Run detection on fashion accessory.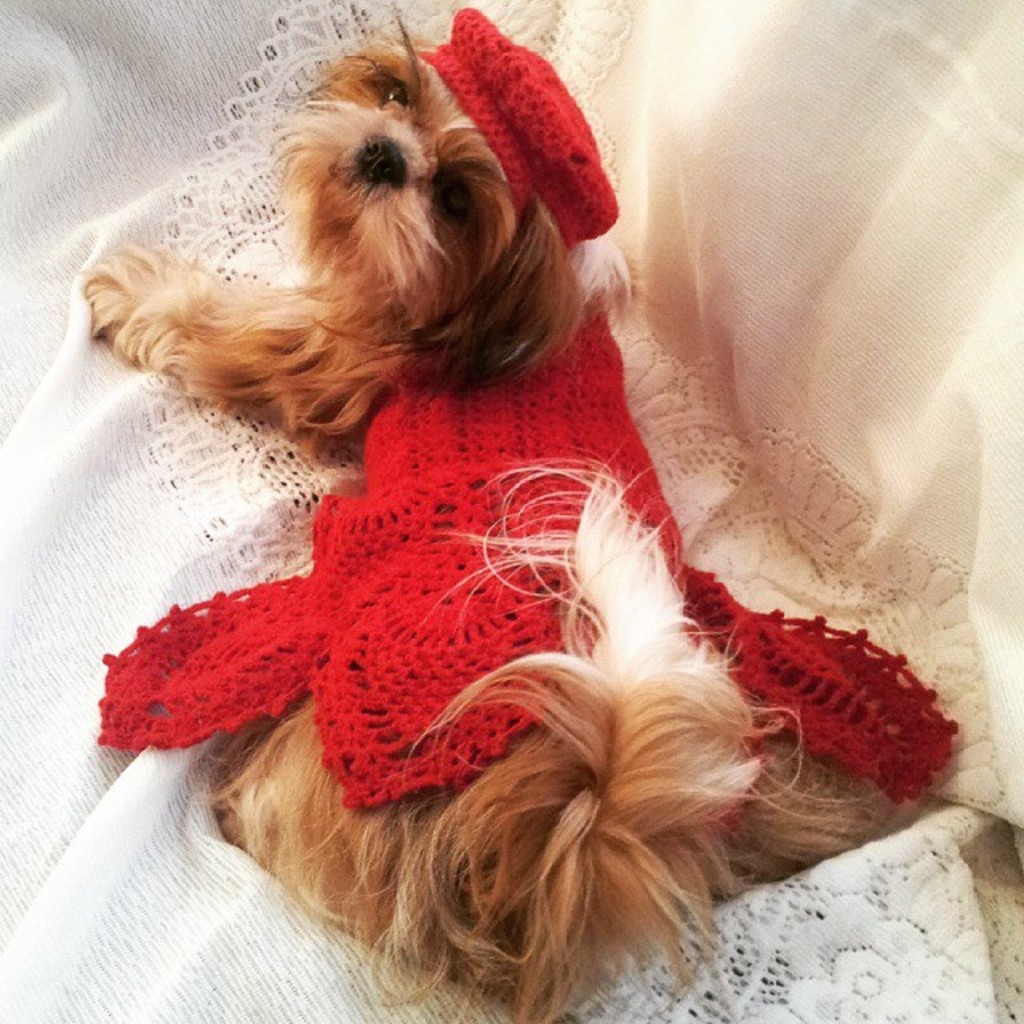
Result: (left=416, top=0, right=619, bottom=251).
